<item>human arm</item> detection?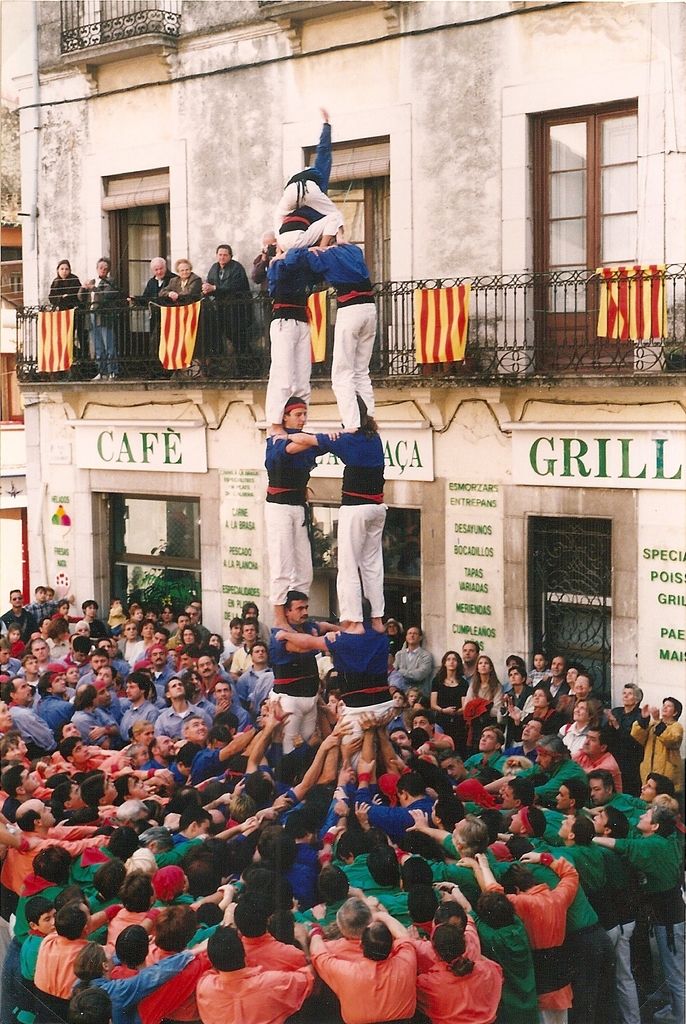
bbox=(201, 259, 215, 296)
